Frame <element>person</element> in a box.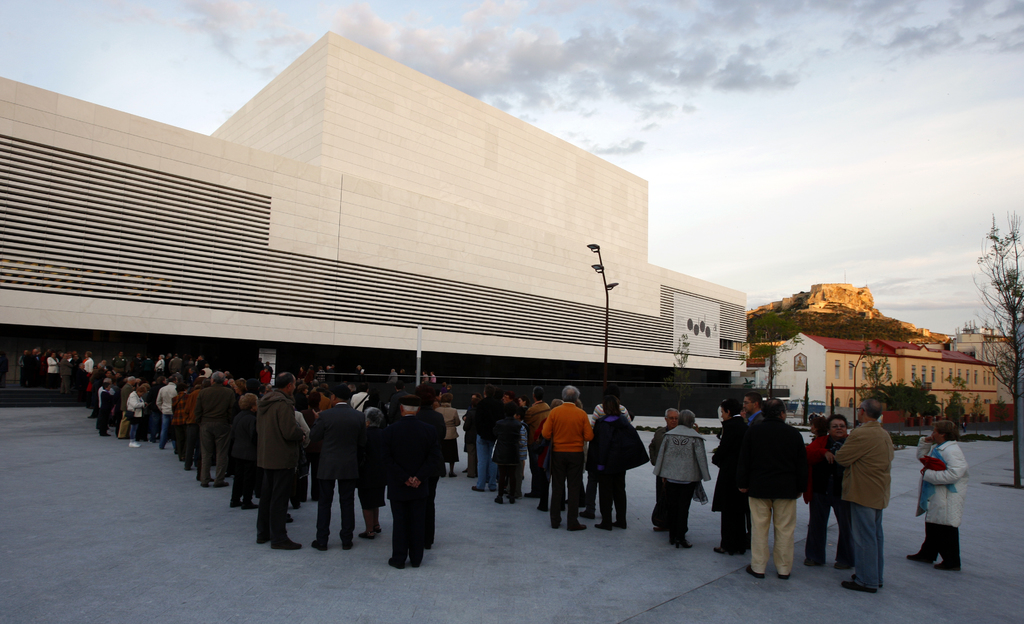
select_region(903, 425, 975, 572).
